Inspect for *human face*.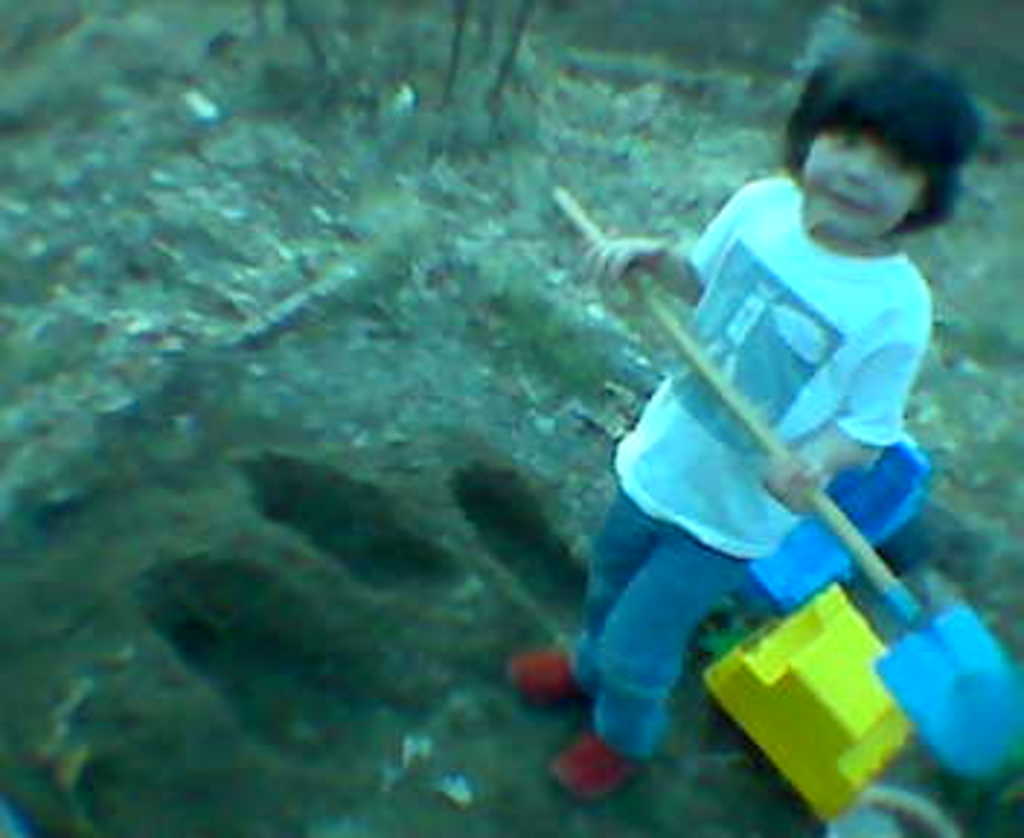
Inspection: bbox=[803, 131, 937, 250].
